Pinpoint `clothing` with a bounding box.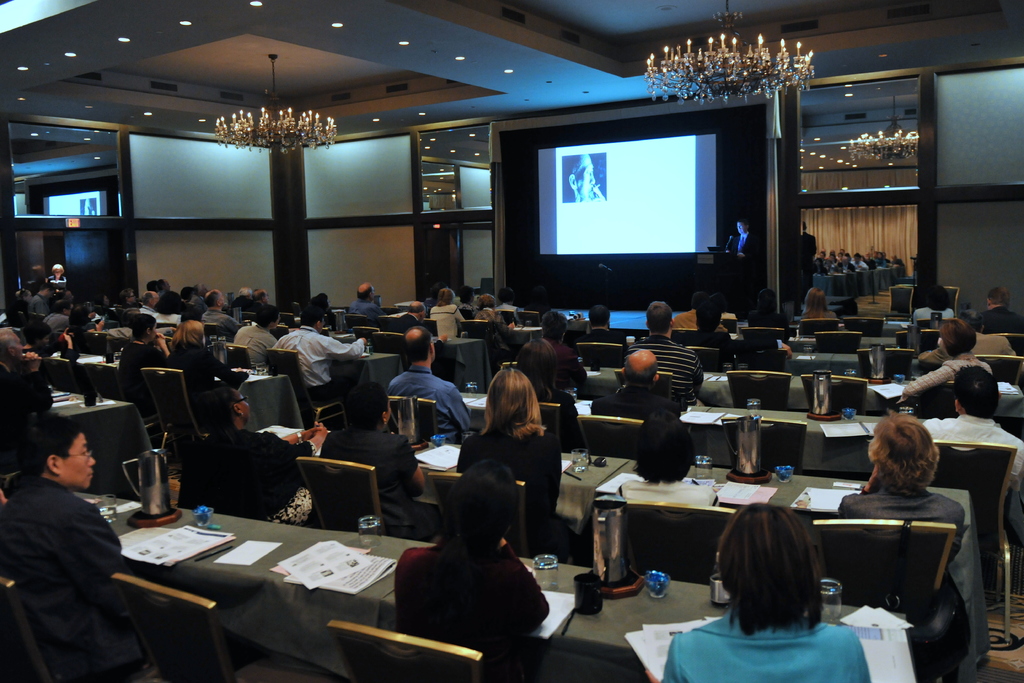
919, 409, 1023, 479.
